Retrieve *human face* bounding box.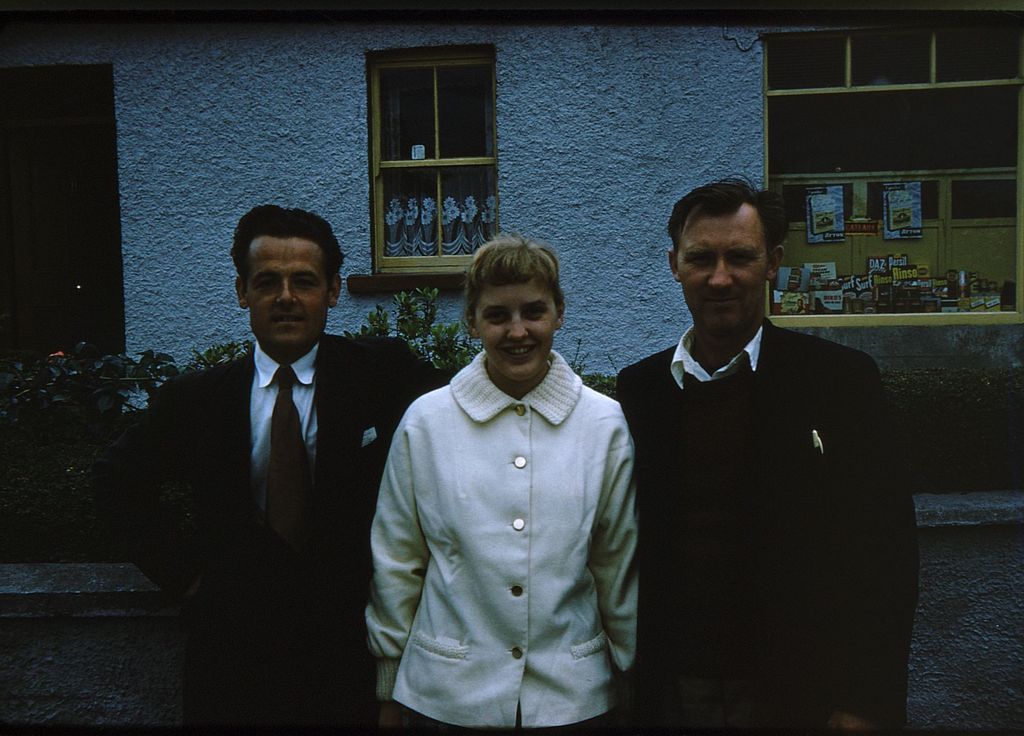
Bounding box: bbox=[667, 215, 769, 342].
